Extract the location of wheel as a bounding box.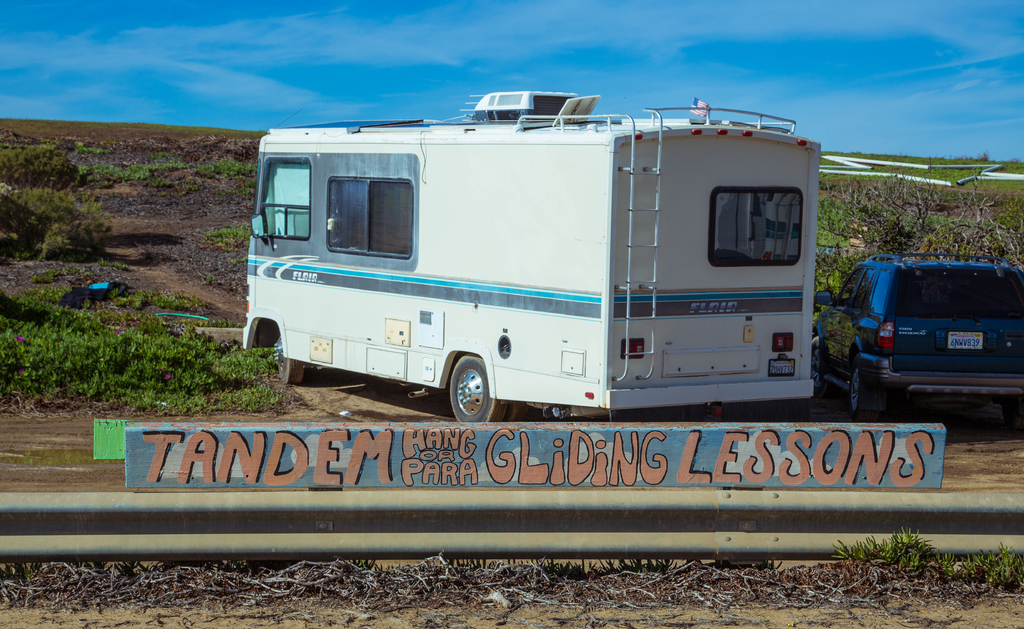
bbox=[262, 320, 308, 391].
